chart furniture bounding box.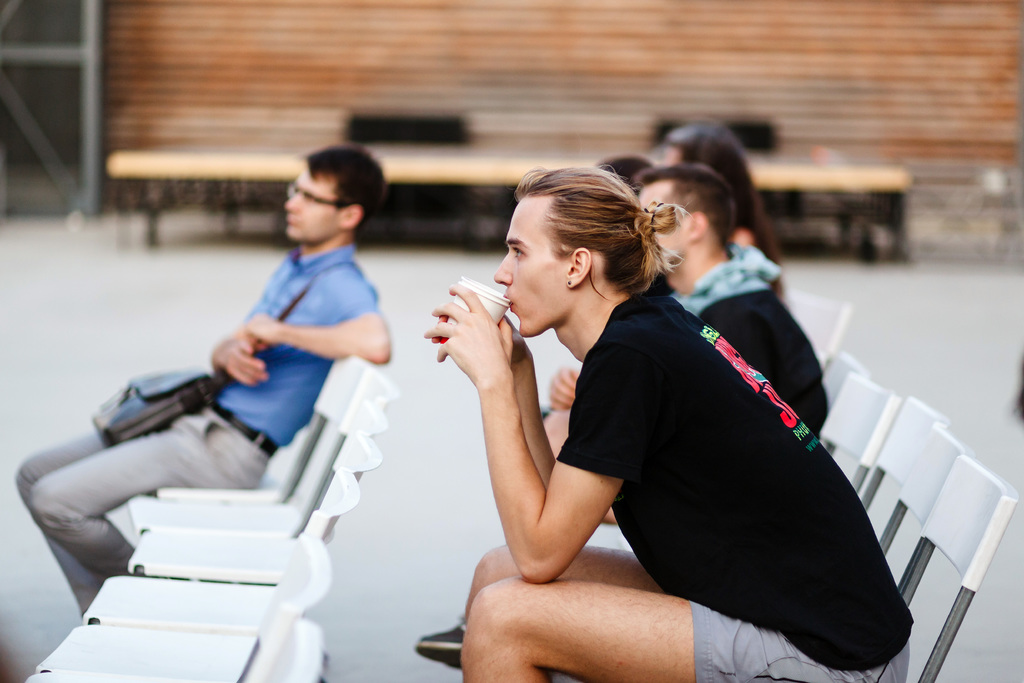
Charted: 878 415 974 599.
